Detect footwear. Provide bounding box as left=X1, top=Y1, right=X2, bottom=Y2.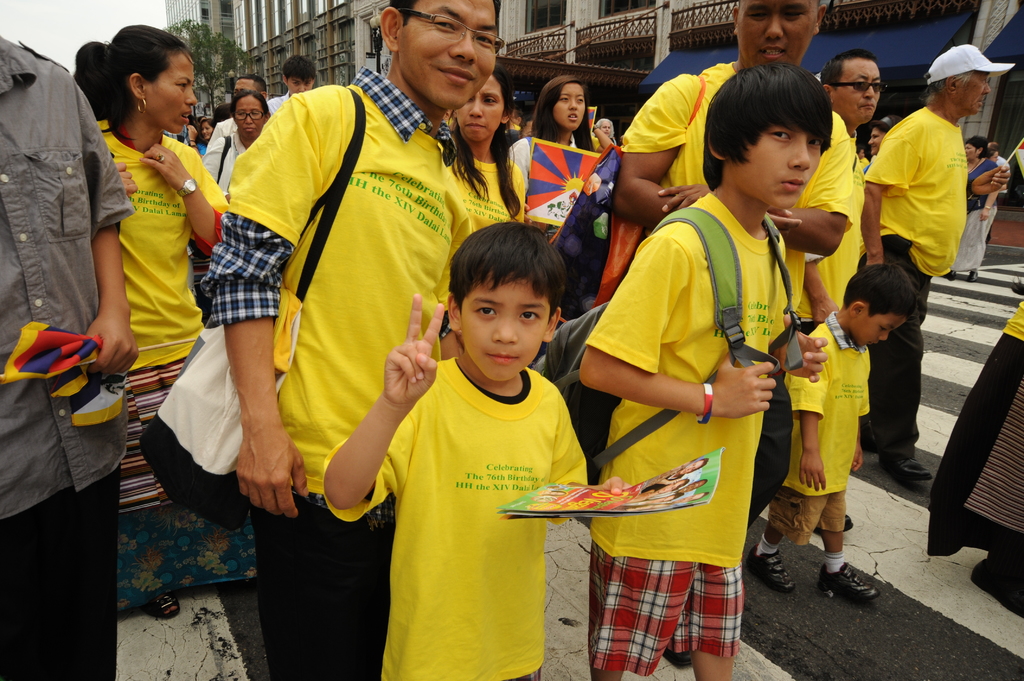
left=881, top=456, right=932, bottom=488.
